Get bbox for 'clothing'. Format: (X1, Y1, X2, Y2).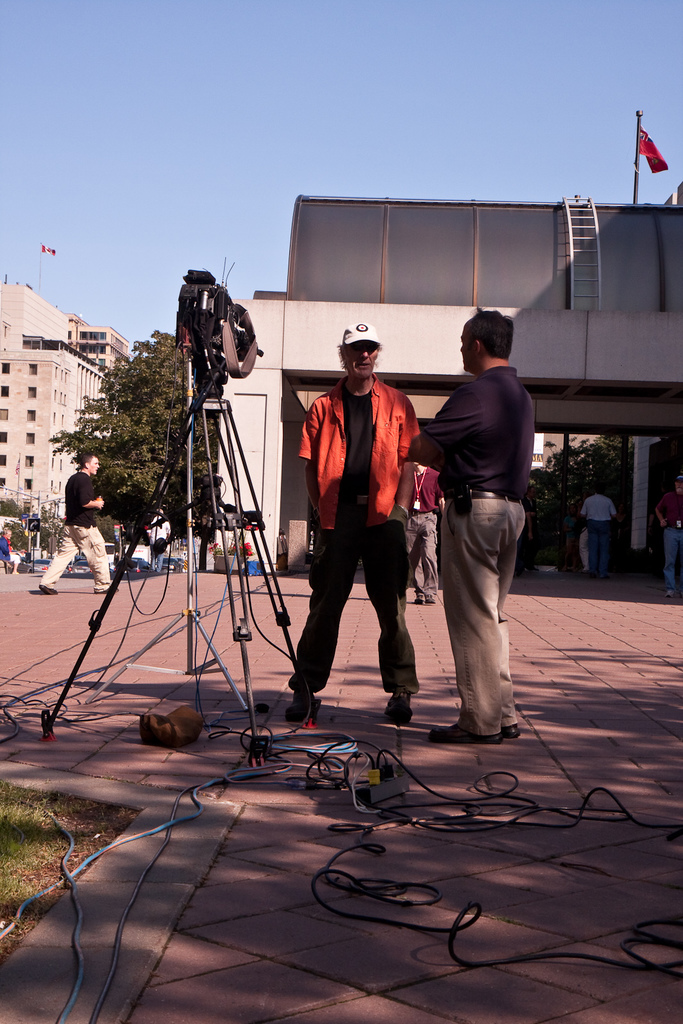
(295, 507, 416, 705).
